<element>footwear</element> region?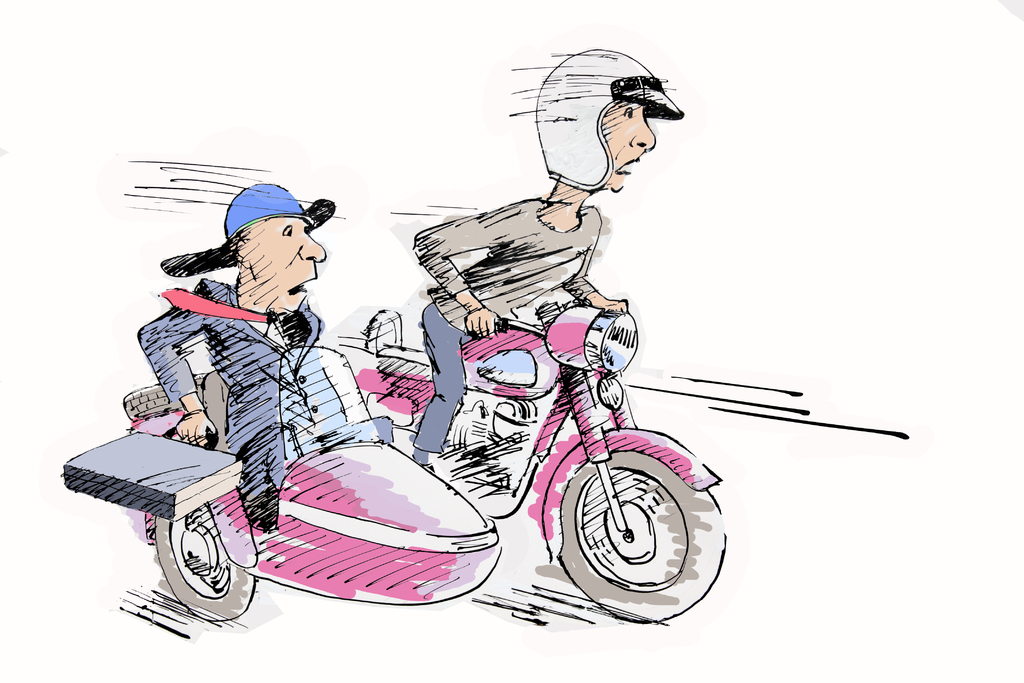
<box>200,486,257,566</box>
